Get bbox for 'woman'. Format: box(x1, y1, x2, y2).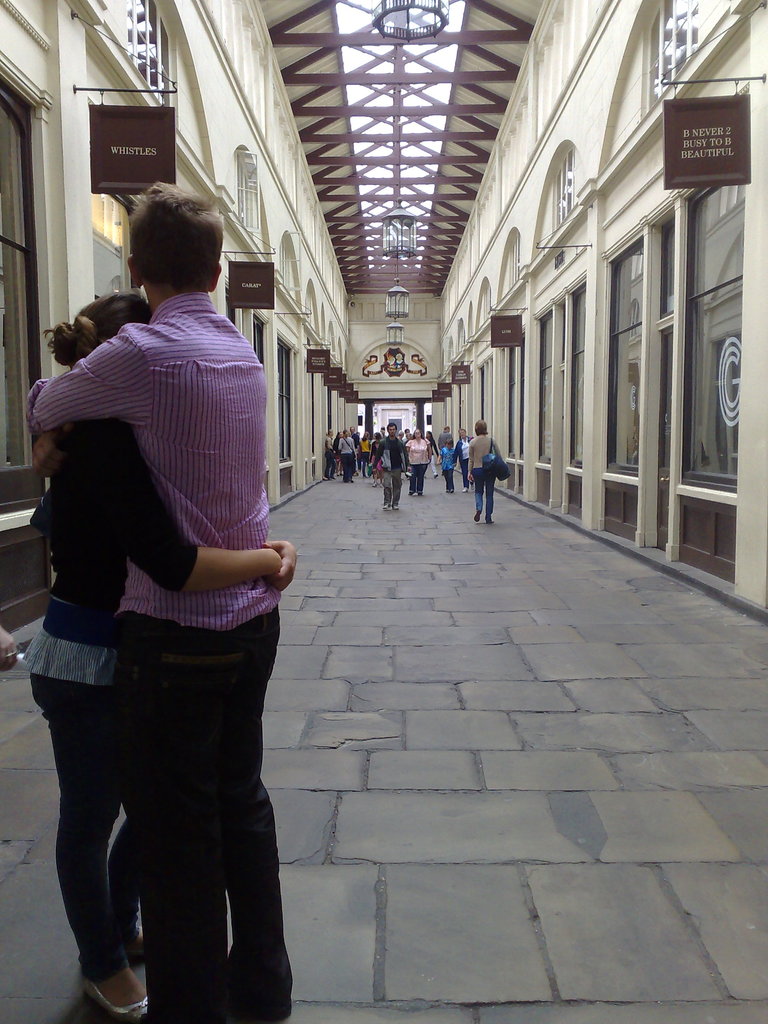
box(19, 240, 312, 993).
